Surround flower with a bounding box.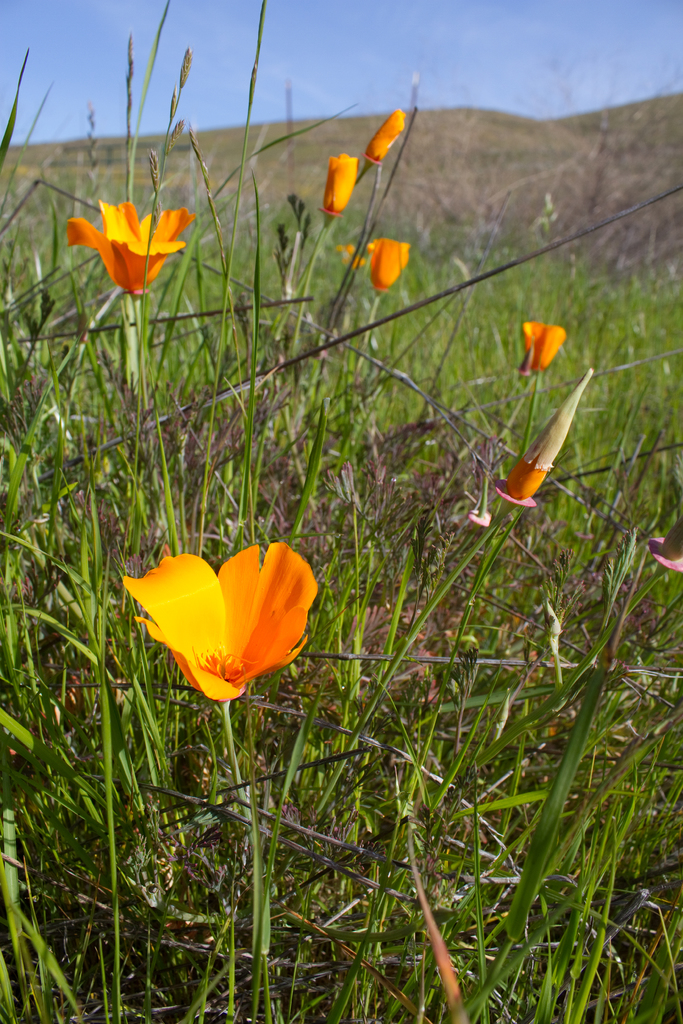
BBox(368, 235, 414, 294).
